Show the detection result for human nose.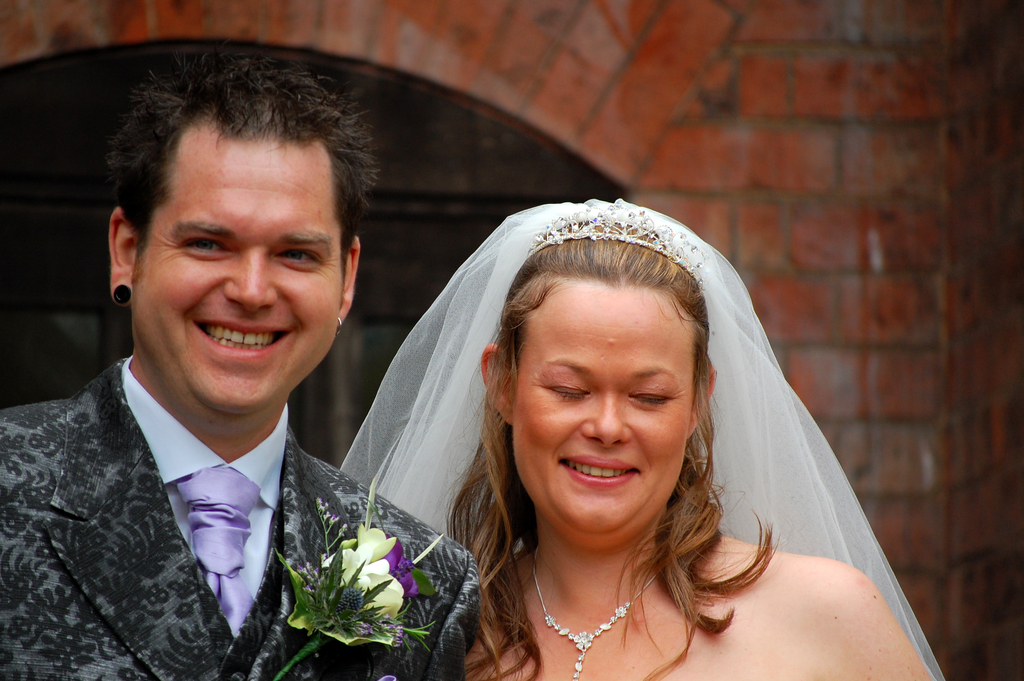
(x1=220, y1=245, x2=280, y2=313).
